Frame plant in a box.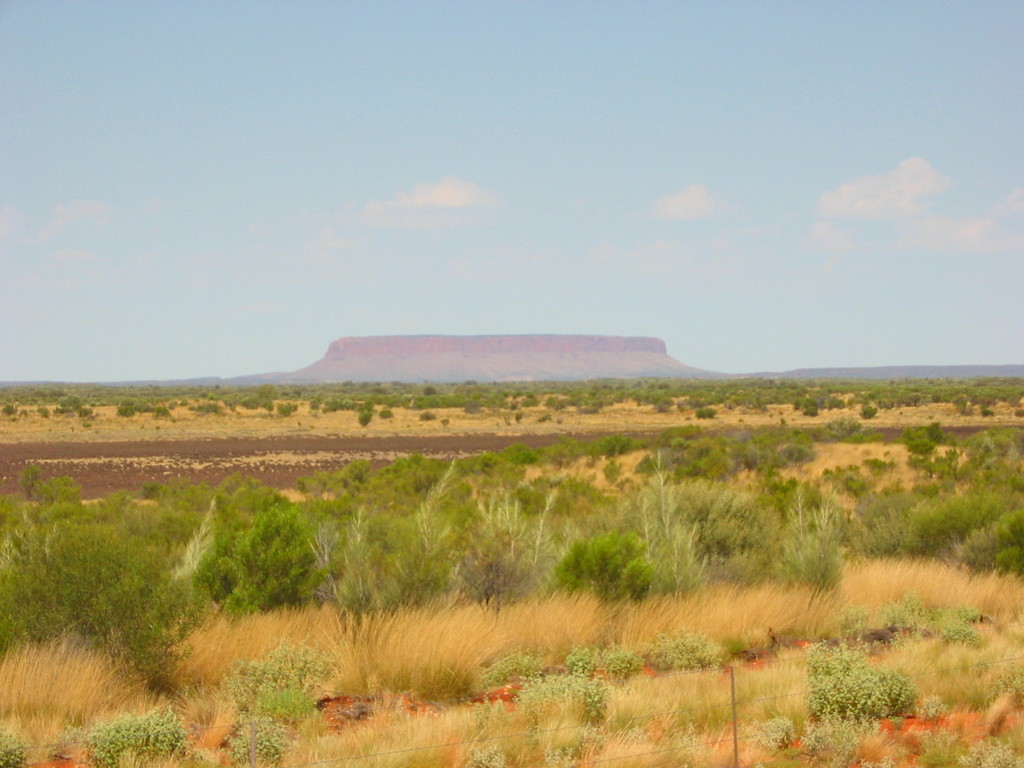
(563, 642, 596, 674).
